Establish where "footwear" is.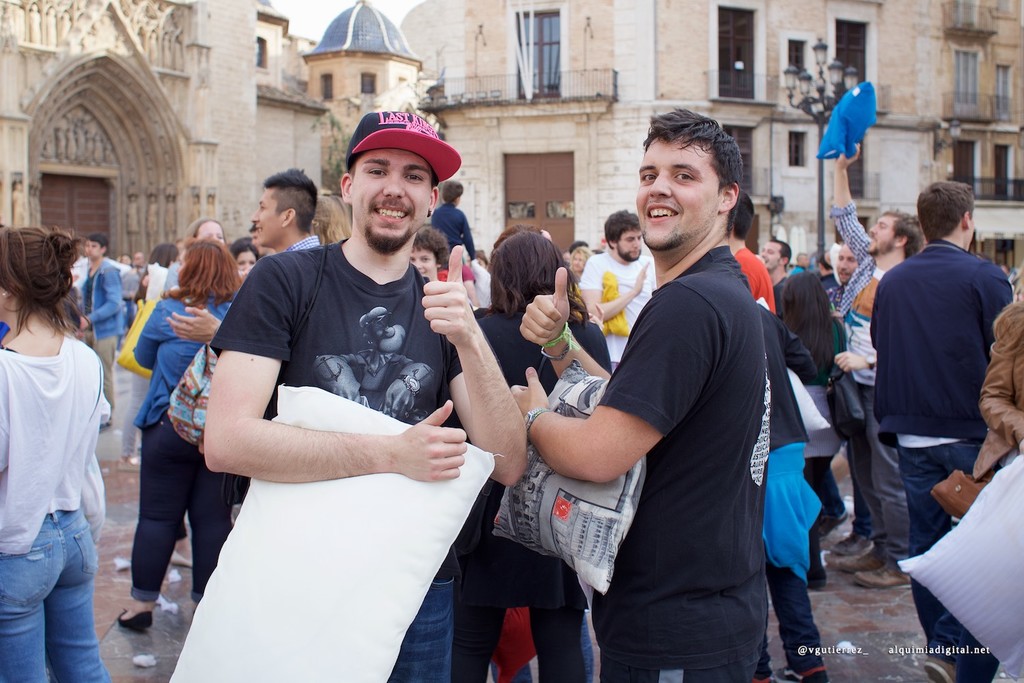
Established at detection(173, 549, 191, 570).
